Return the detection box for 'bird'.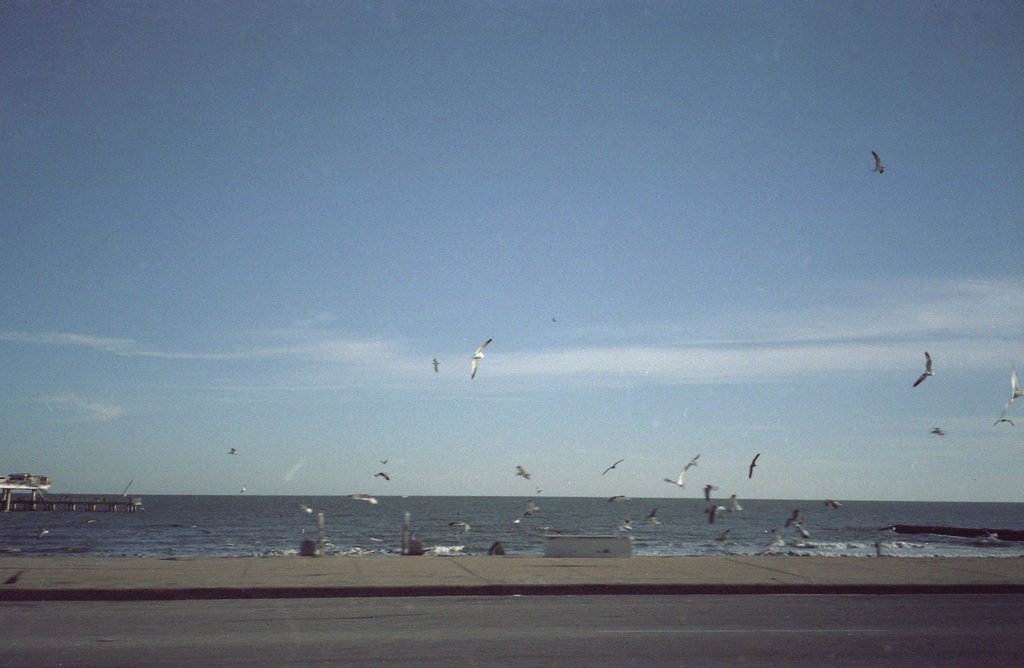
(724,493,744,513).
